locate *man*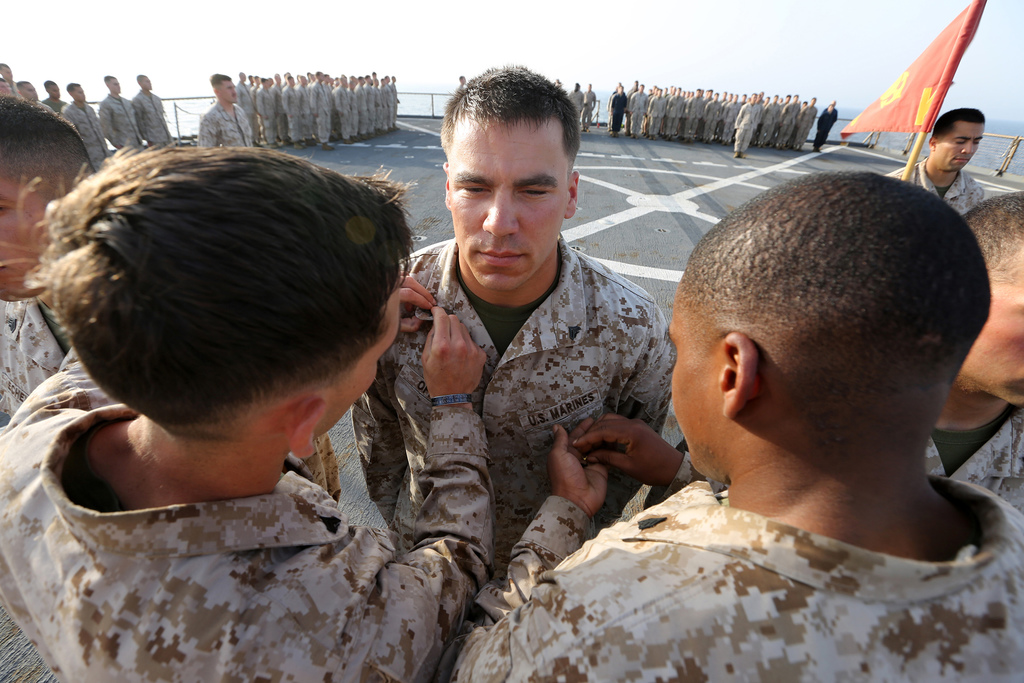
x1=456 y1=74 x2=466 y2=90
